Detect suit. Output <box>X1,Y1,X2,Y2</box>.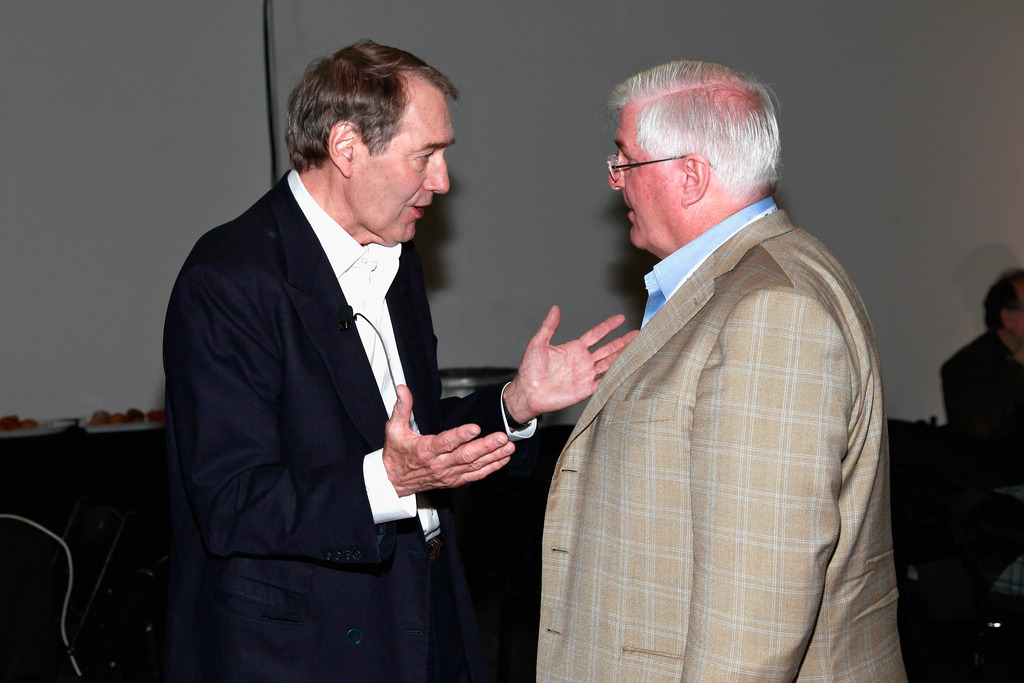
<box>535,199,904,682</box>.
